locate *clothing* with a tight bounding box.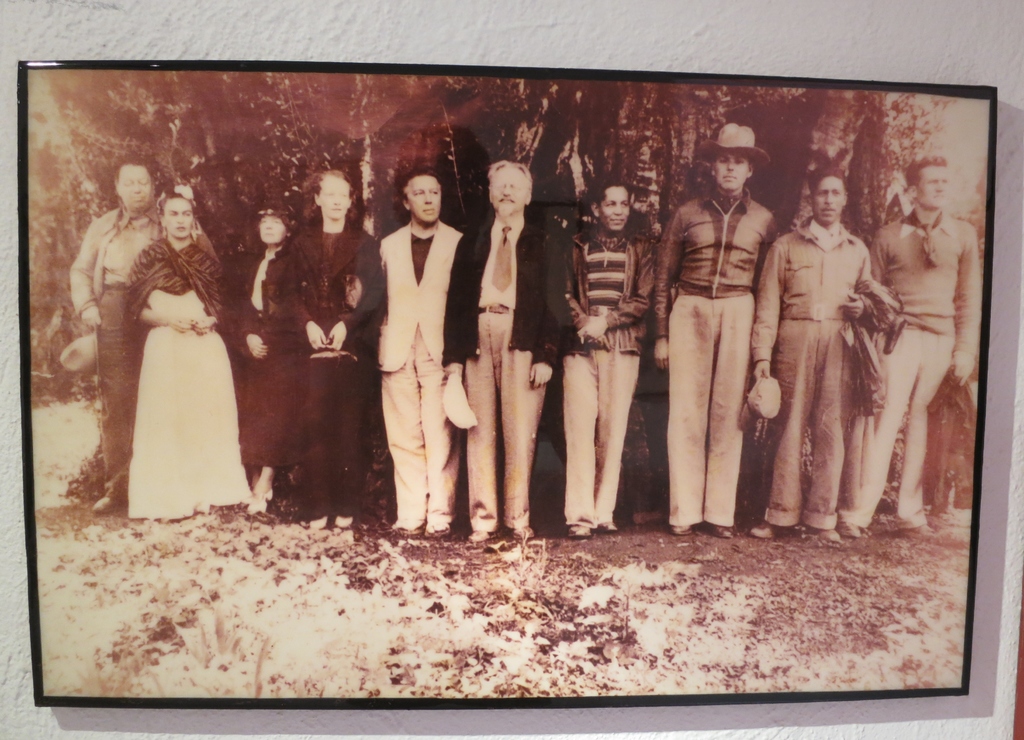
{"left": 228, "top": 239, "right": 299, "bottom": 469}.
